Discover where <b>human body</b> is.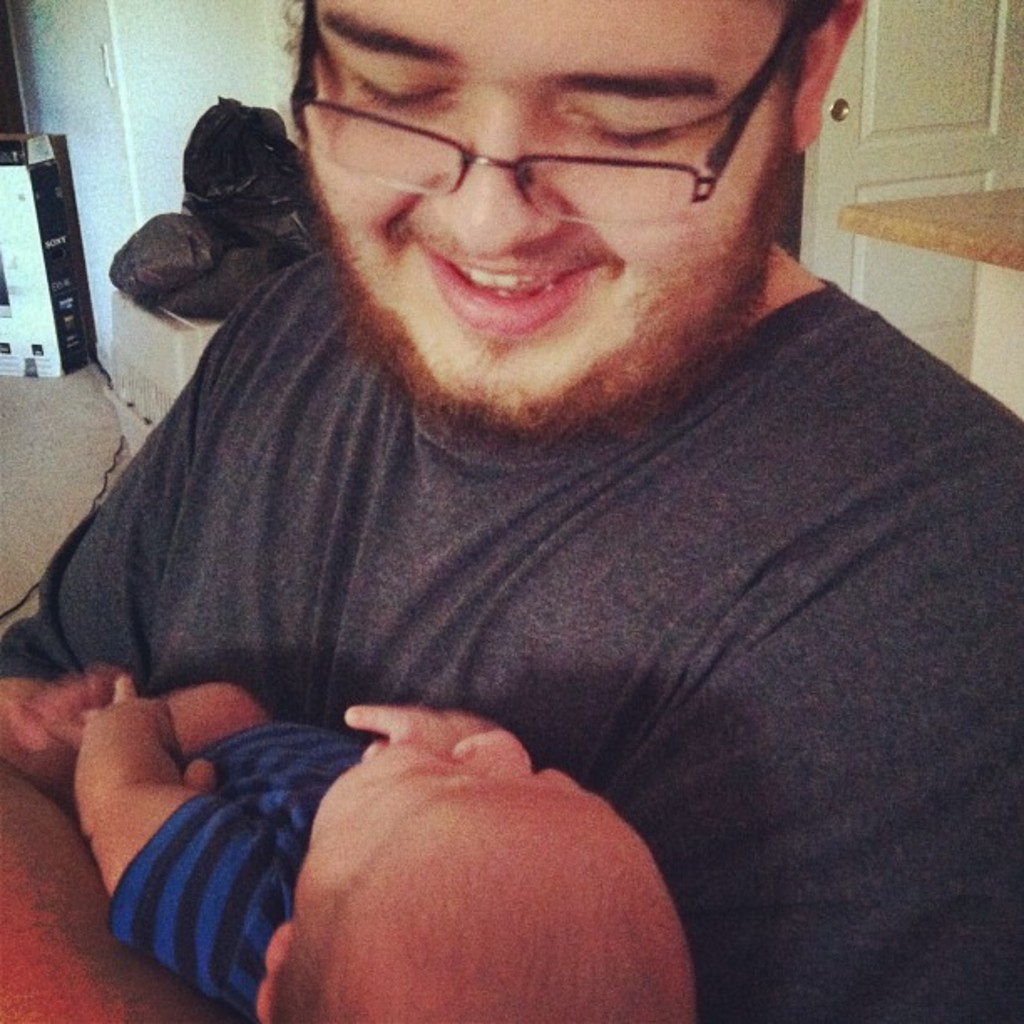
Discovered at (left=55, top=3, right=994, bottom=1006).
